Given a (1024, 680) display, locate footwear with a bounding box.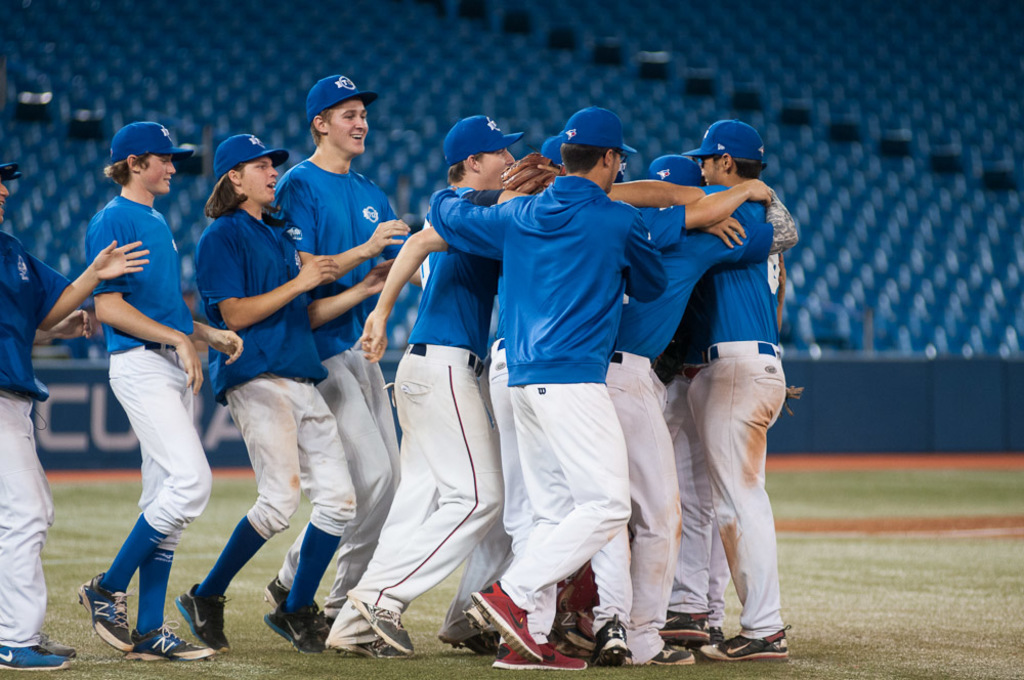
Located: 660/613/711/644.
